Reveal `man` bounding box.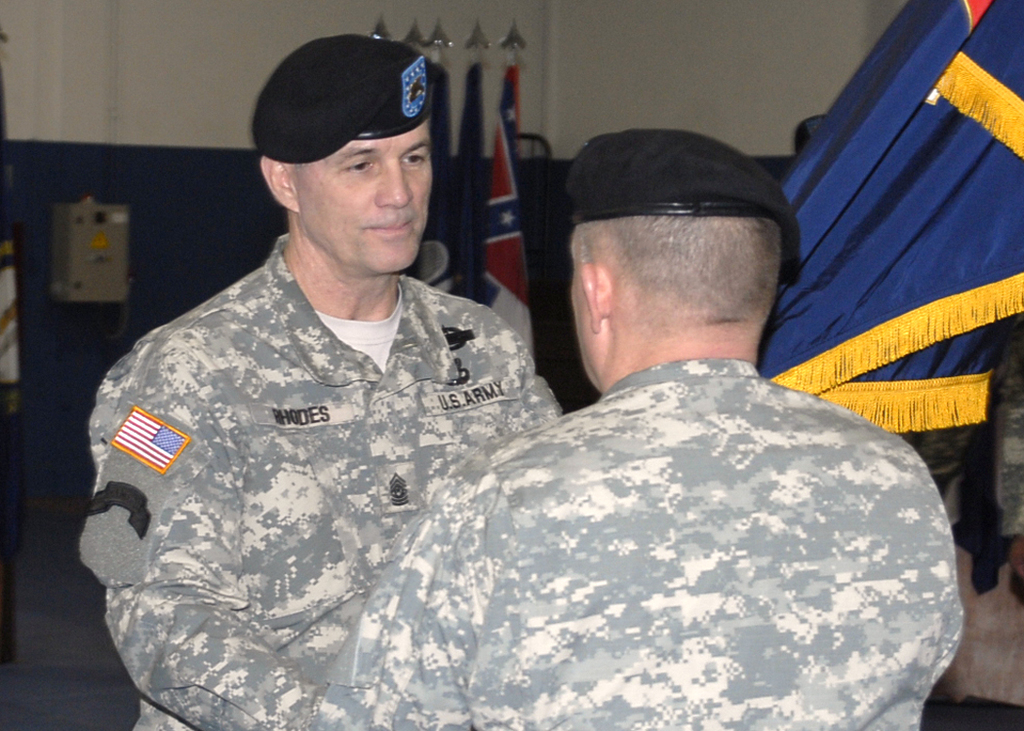
Revealed: x1=72, y1=34, x2=566, y2=730.
